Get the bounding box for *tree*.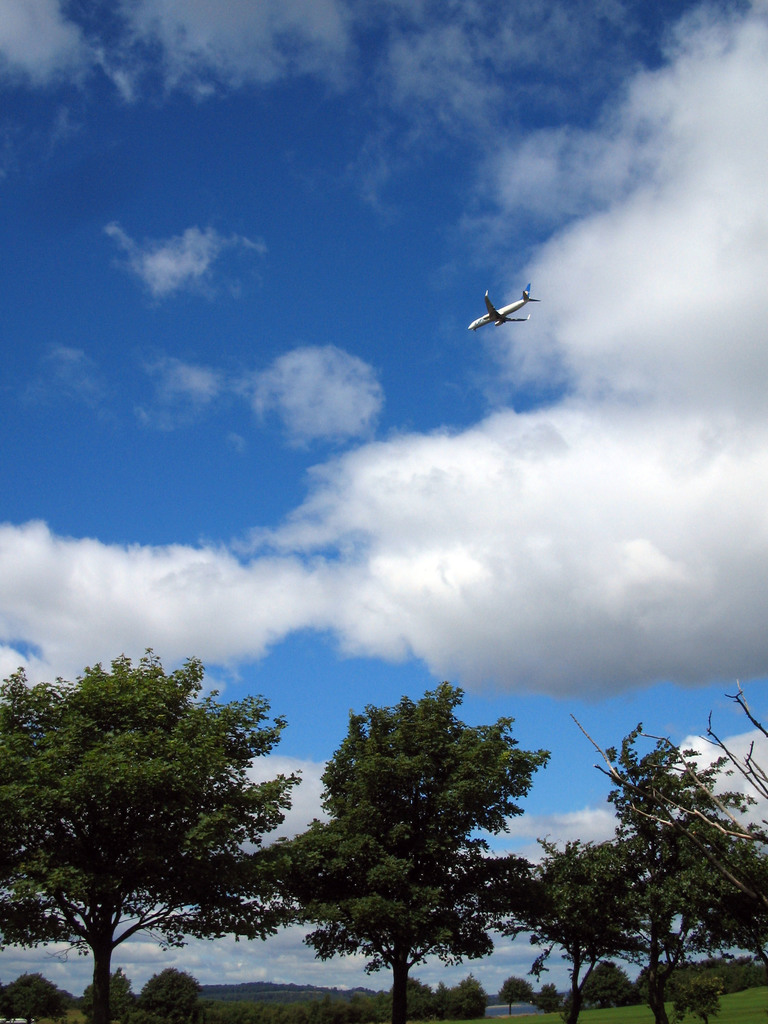
0 968 70 1023.
